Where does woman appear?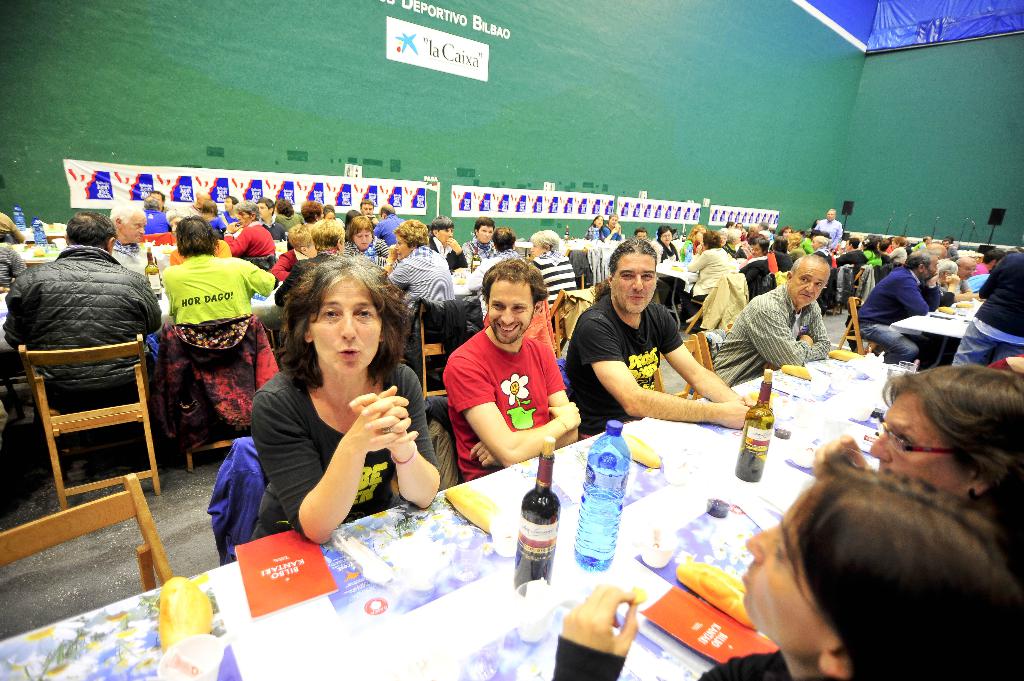
Appears at 424, 216, 470, 276.
